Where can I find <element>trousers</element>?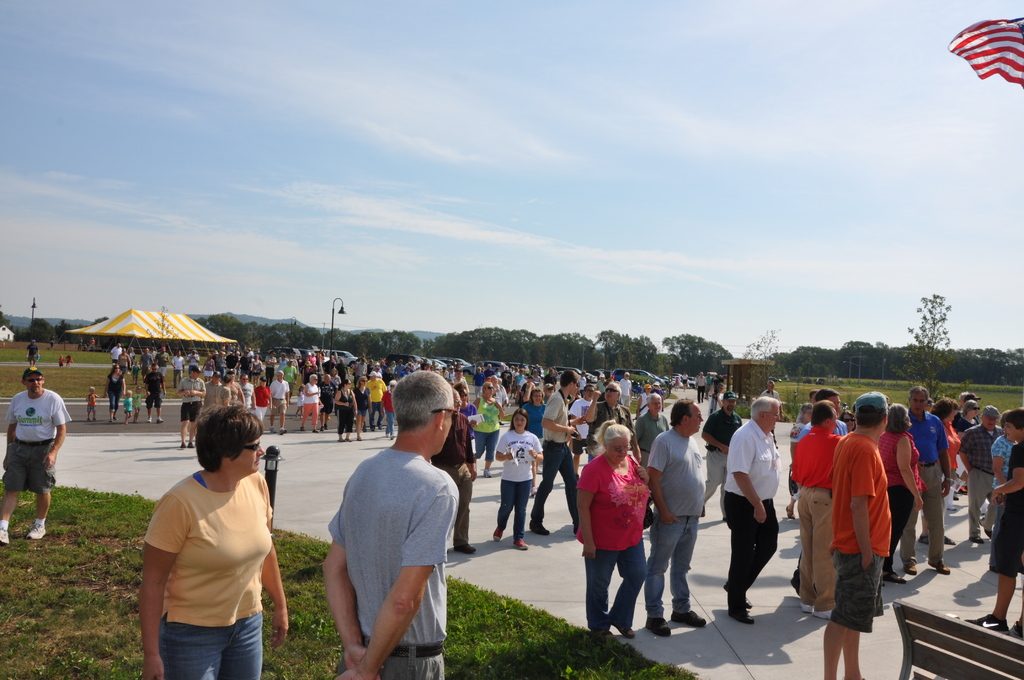
You can find it at region(173, 367, 182, 388).
